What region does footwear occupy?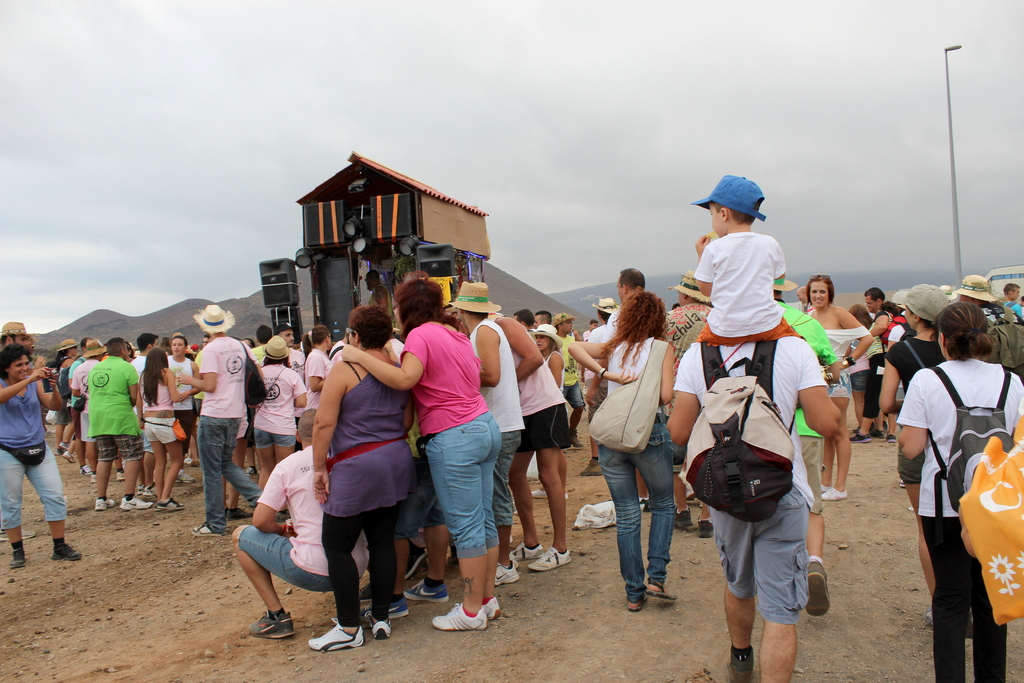
bbox=(157, 500, 184, 511).
